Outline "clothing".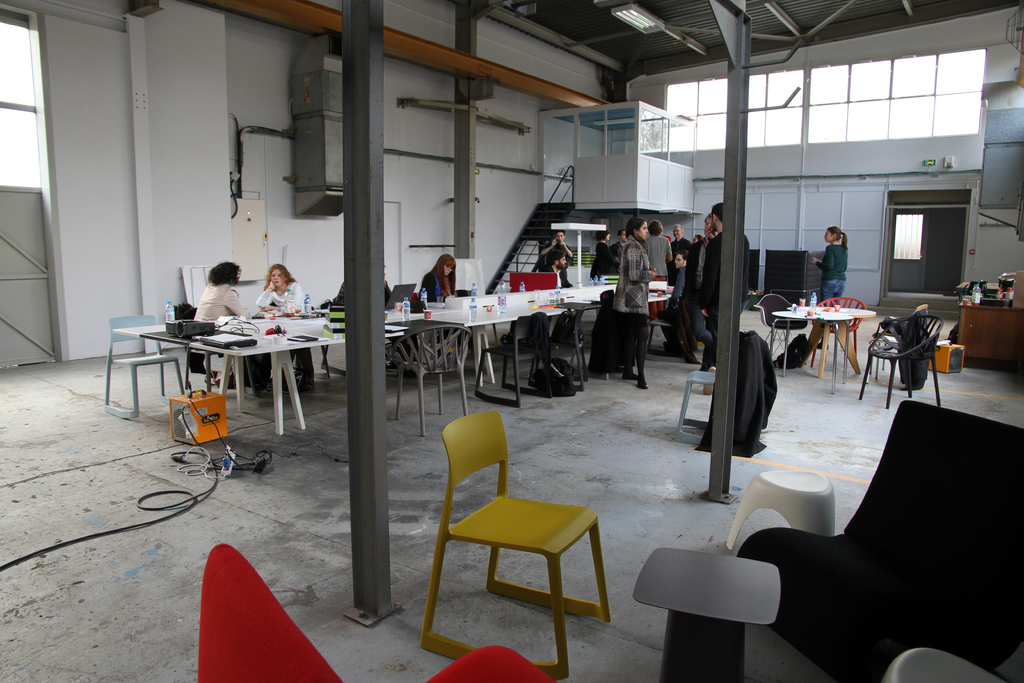
Outline: bbox=[196, 284, 251, 322].
